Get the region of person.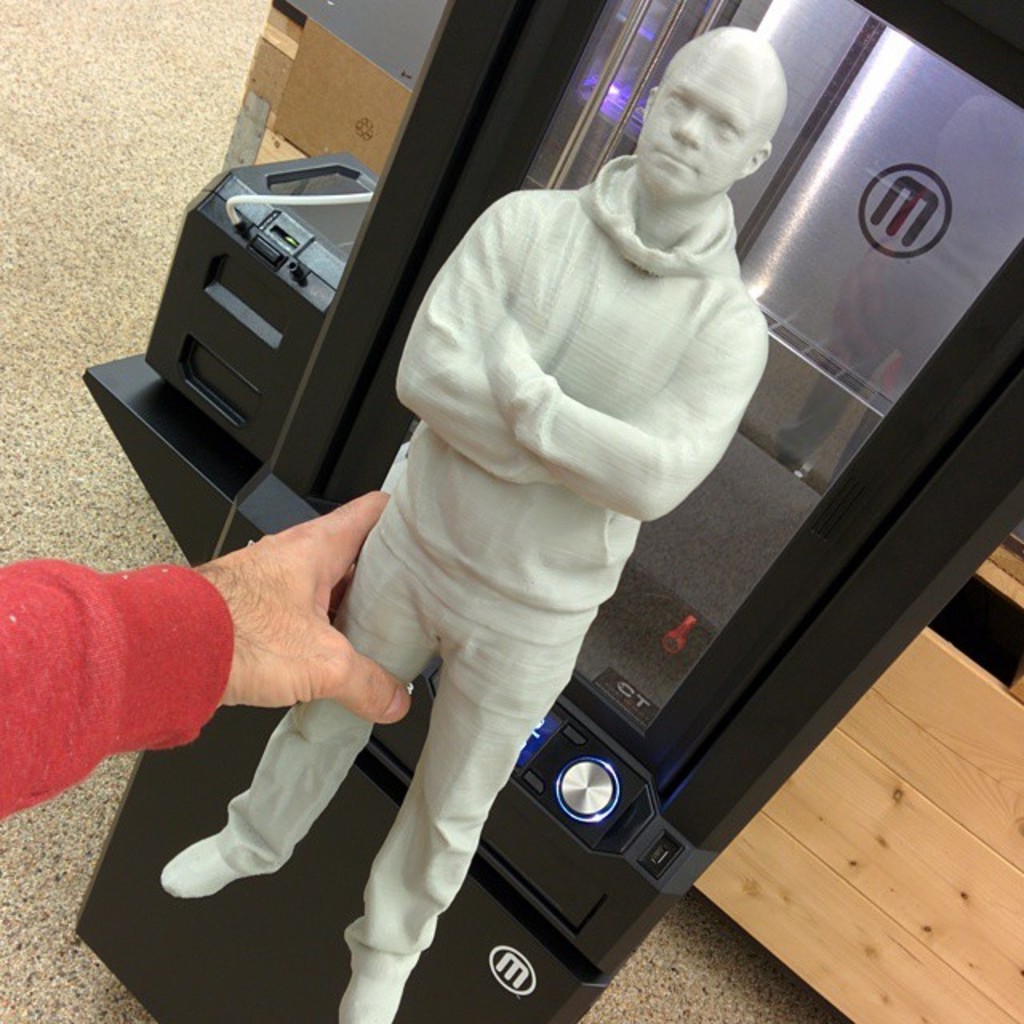
l=157, t=22, r=787, b=1022.
